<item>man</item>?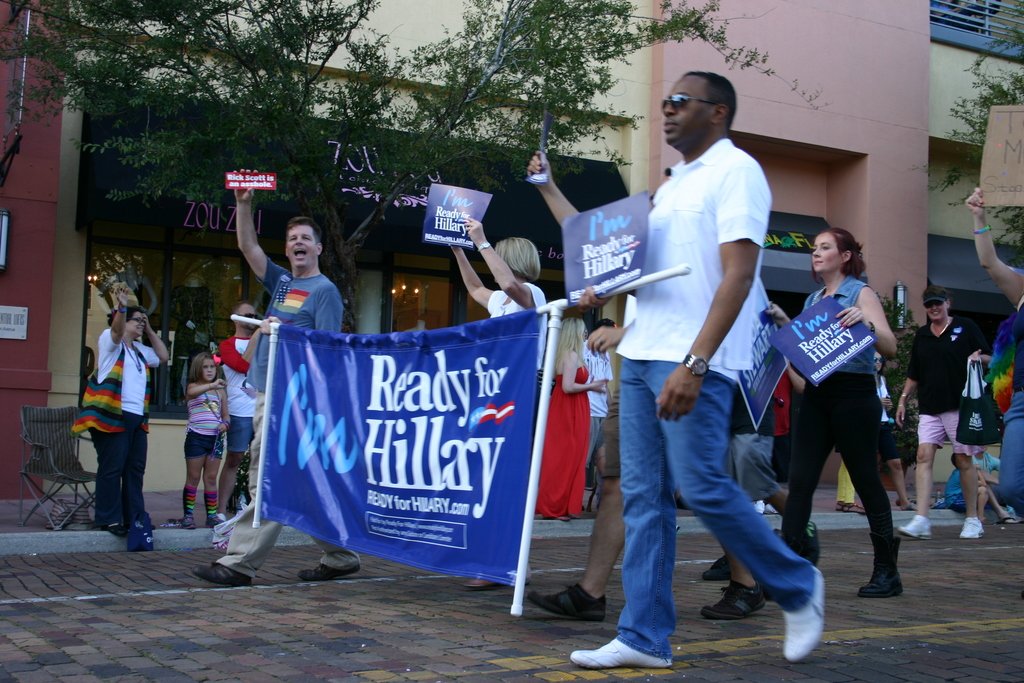
(x1=621, y1=53, x2=806, y2=682)
